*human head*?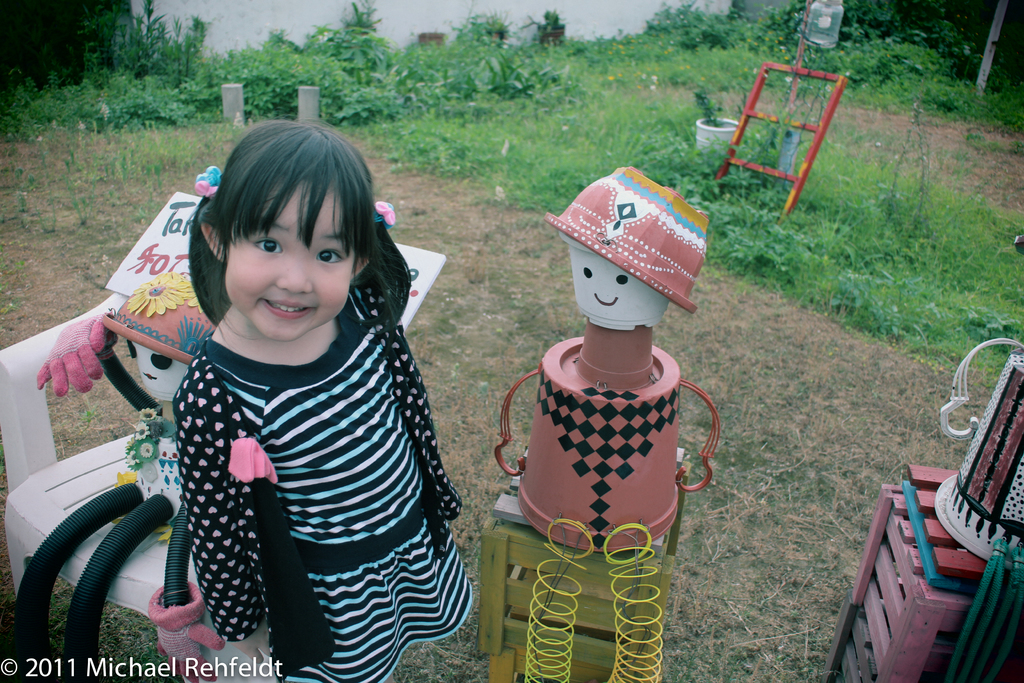
{"left": 189, "top": 114, "right": 368, "bottom": 346}
